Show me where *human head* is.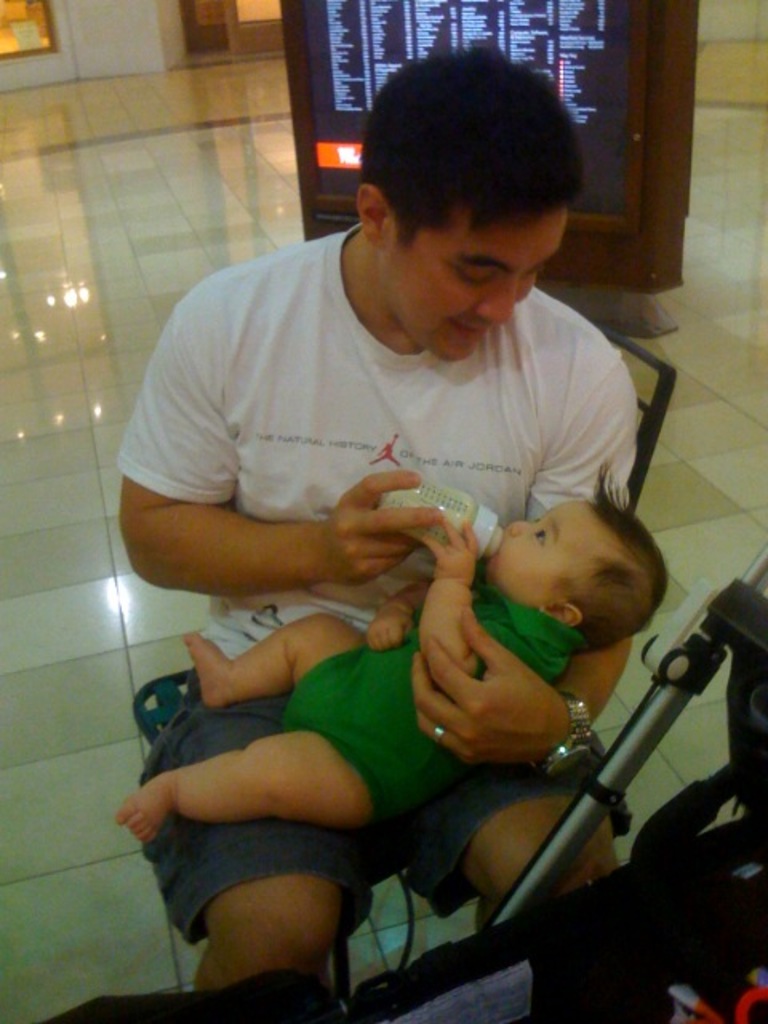
*human head* is at crop(344, 42, 603, 336).
